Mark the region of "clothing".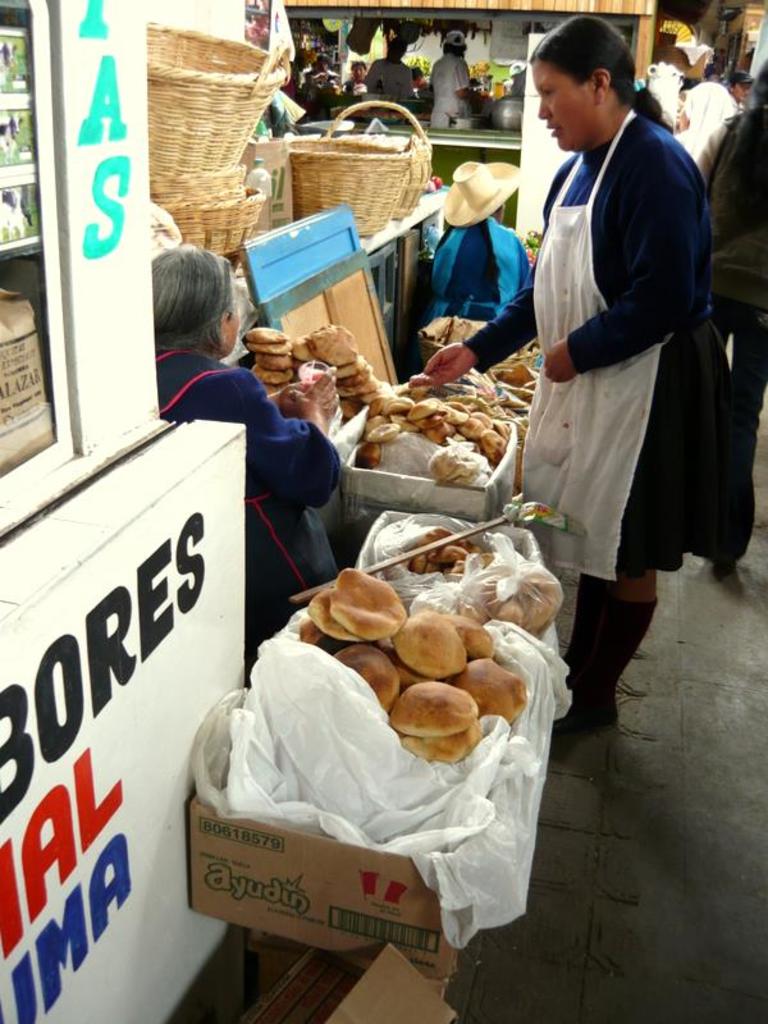
Region: <region>433, 55, 477, 132</region>.
